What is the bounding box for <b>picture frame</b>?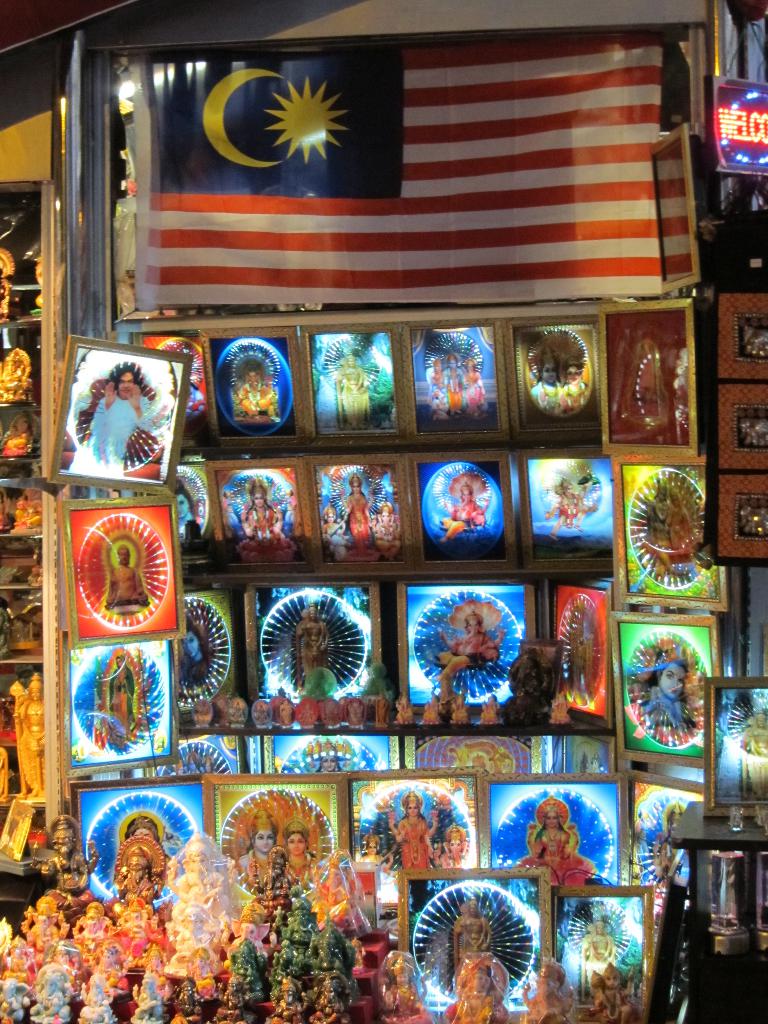
box=[482, 771, 628, 877].
